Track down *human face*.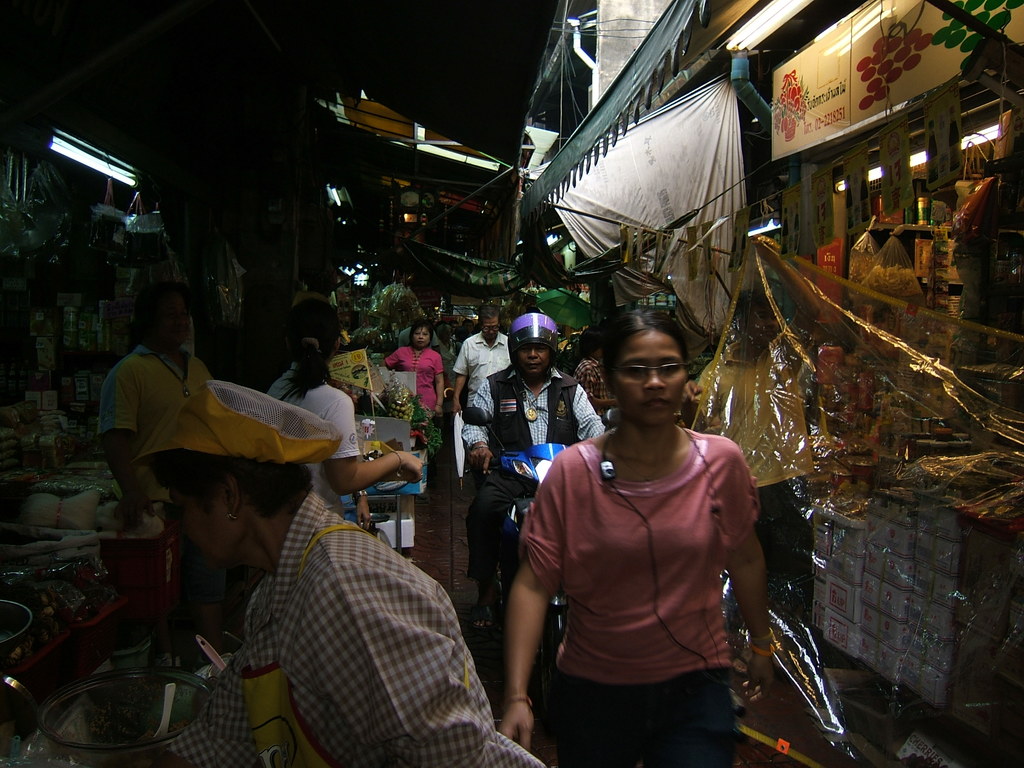
Tracked to bbox=[516, 332, 556, 378].
